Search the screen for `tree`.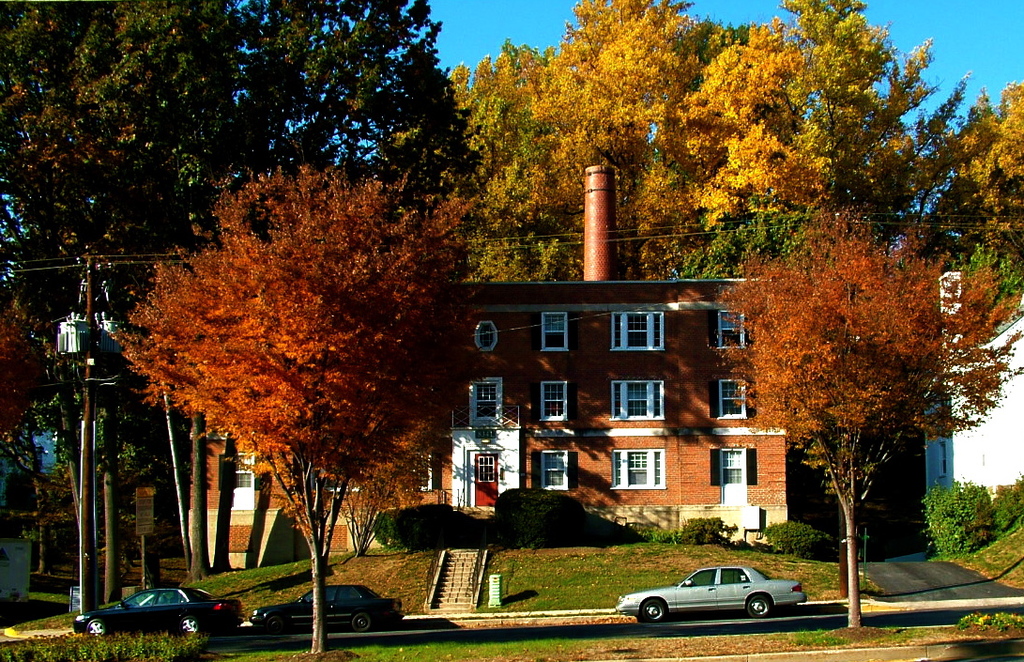
Found at rect(756, 0, 1023, 279).
